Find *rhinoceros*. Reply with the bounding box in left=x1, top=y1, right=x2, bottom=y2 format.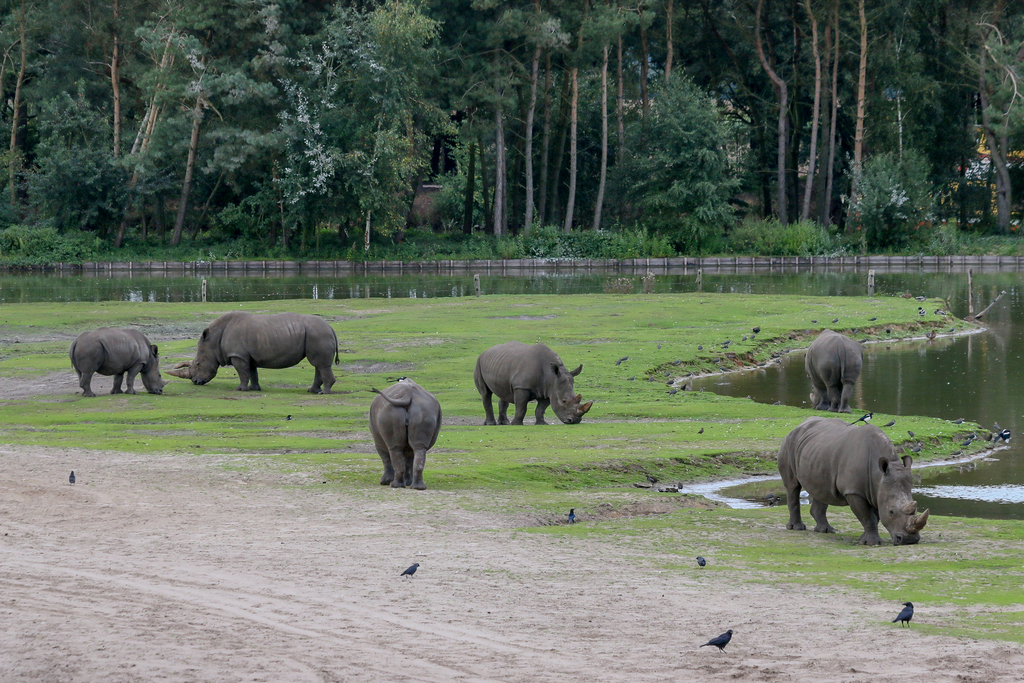
left=774, top=420, right=929, bottom=554.
